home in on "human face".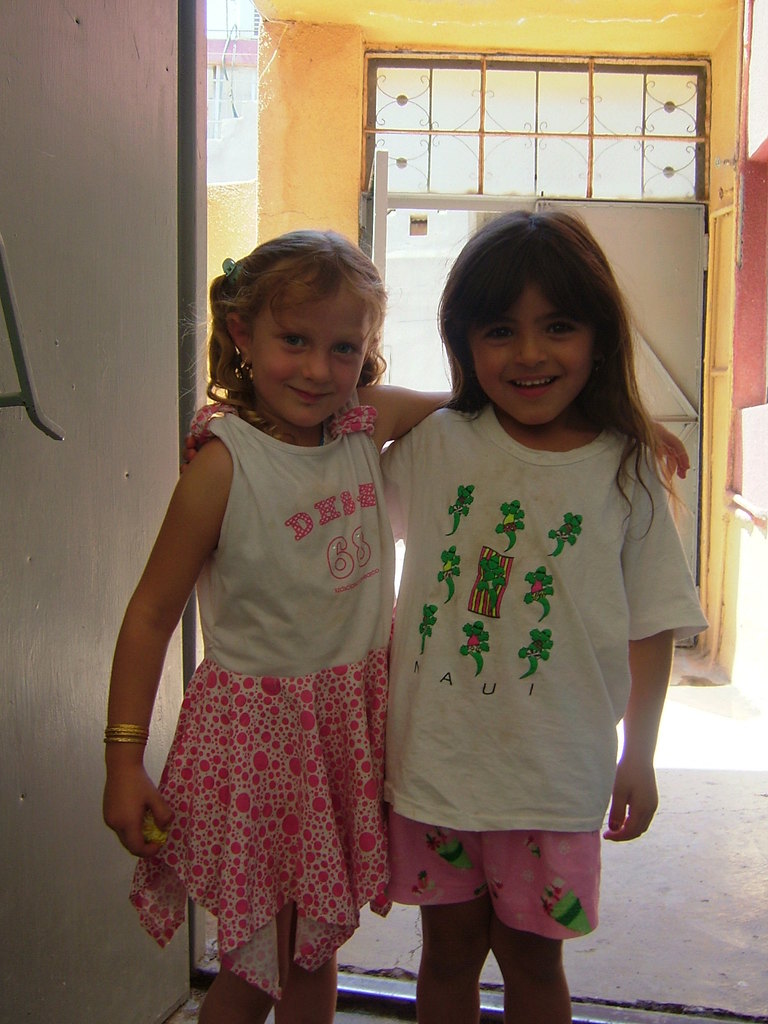
Homed in at bbox=[468, 287, 594, 435].
